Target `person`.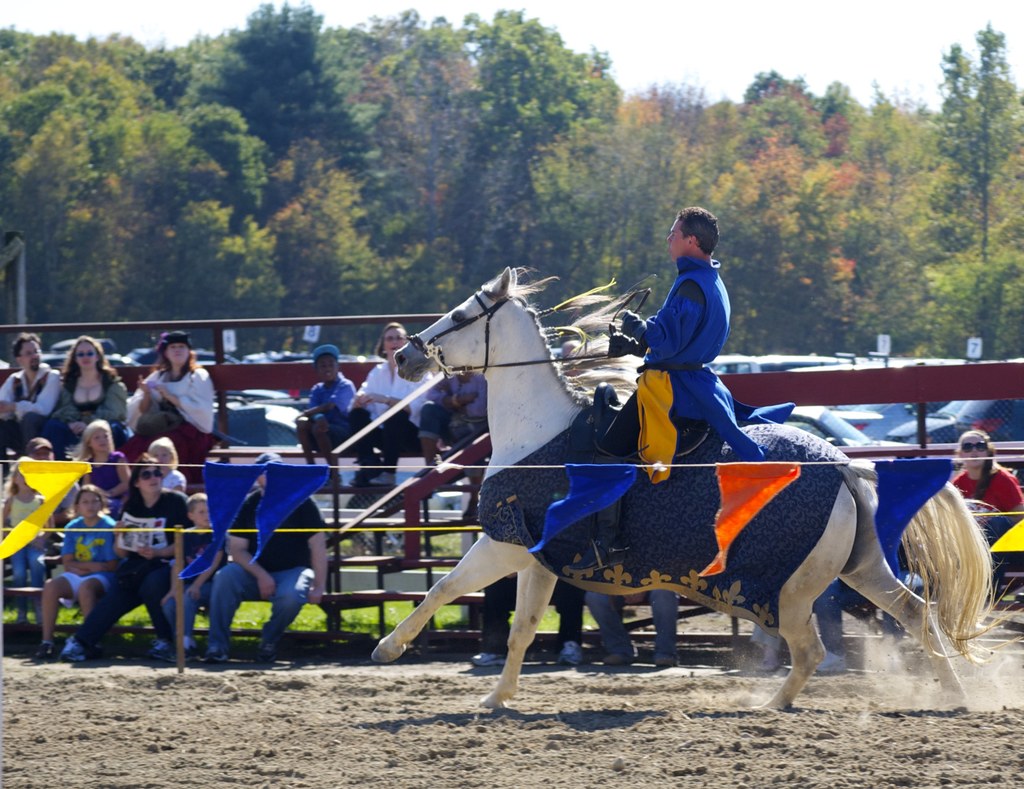
Target region: [63, 453, 195, 665].
